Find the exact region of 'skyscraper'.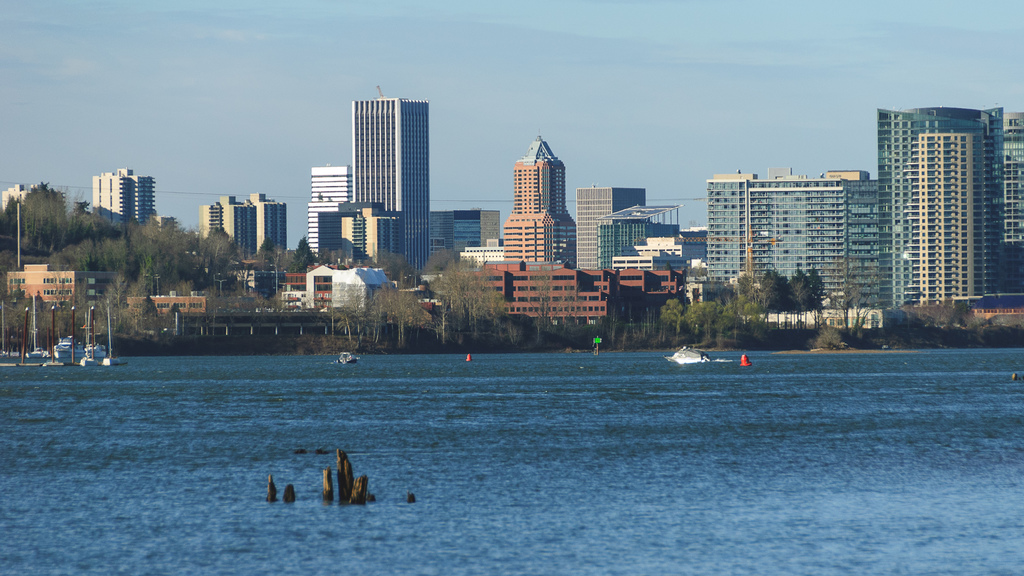
Exact region: 349, 94, 430, 280.
